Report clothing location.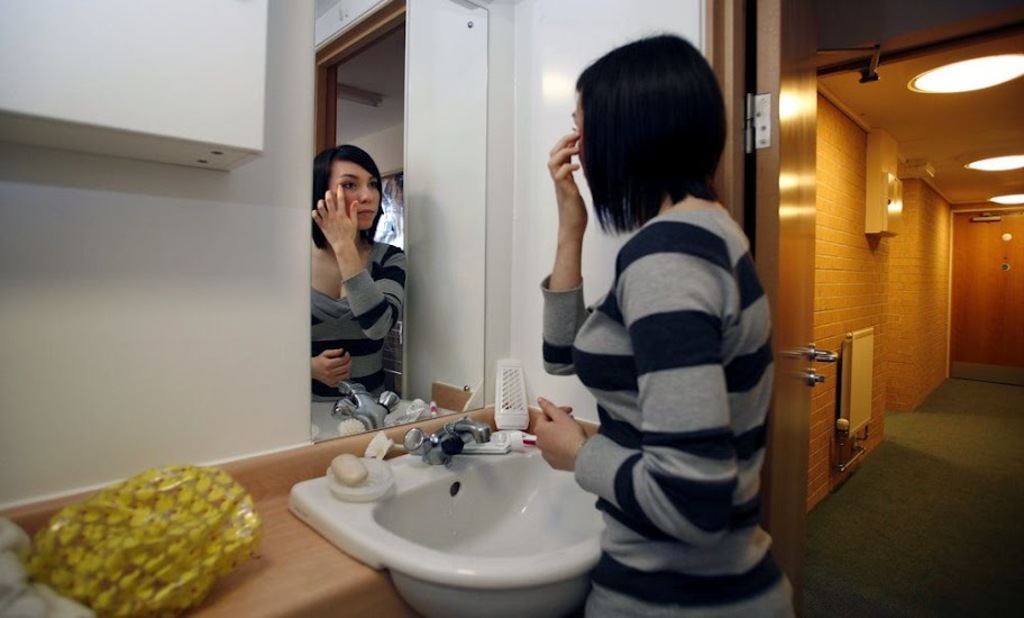
Report: {"left": 550, "top": 136, "right": 797, "bottom": 617}.
